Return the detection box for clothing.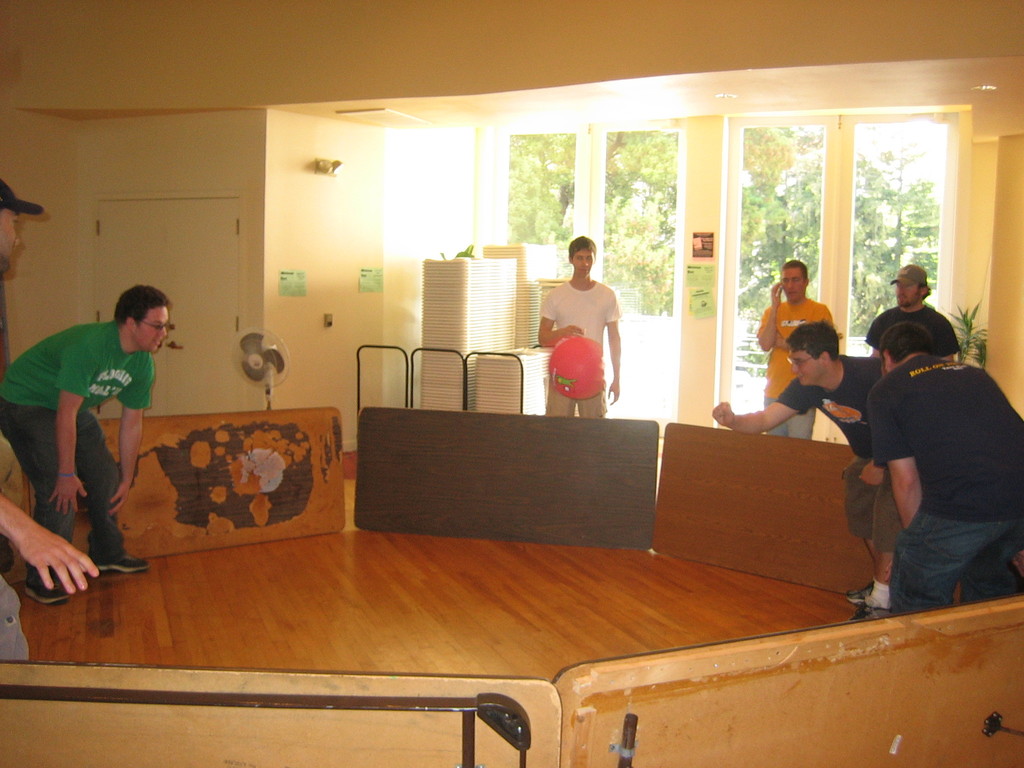
(0, 317, 125, 581).
